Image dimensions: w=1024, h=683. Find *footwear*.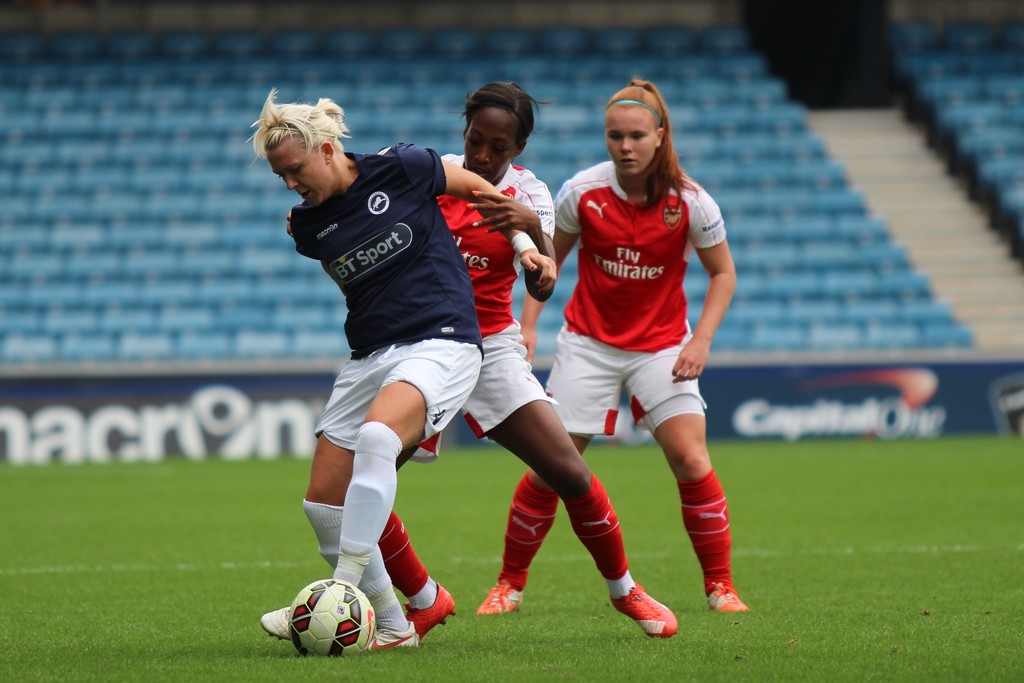
367 622 419 647.
